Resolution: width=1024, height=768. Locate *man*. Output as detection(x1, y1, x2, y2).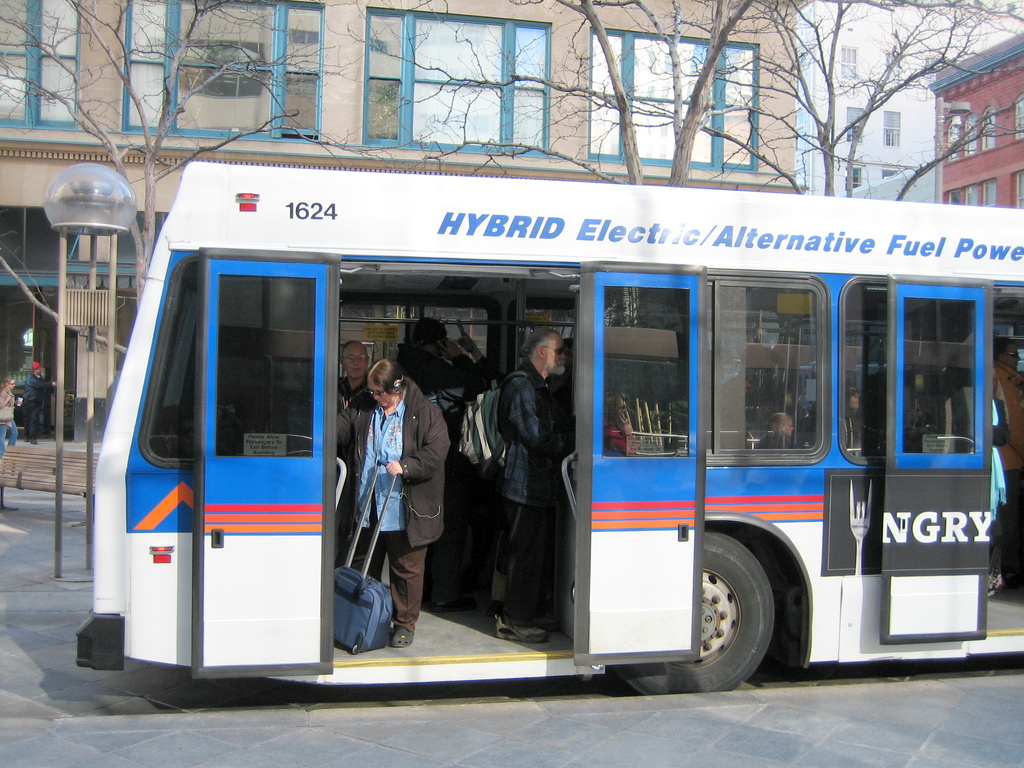
detection(499, 323, 575, 639).
